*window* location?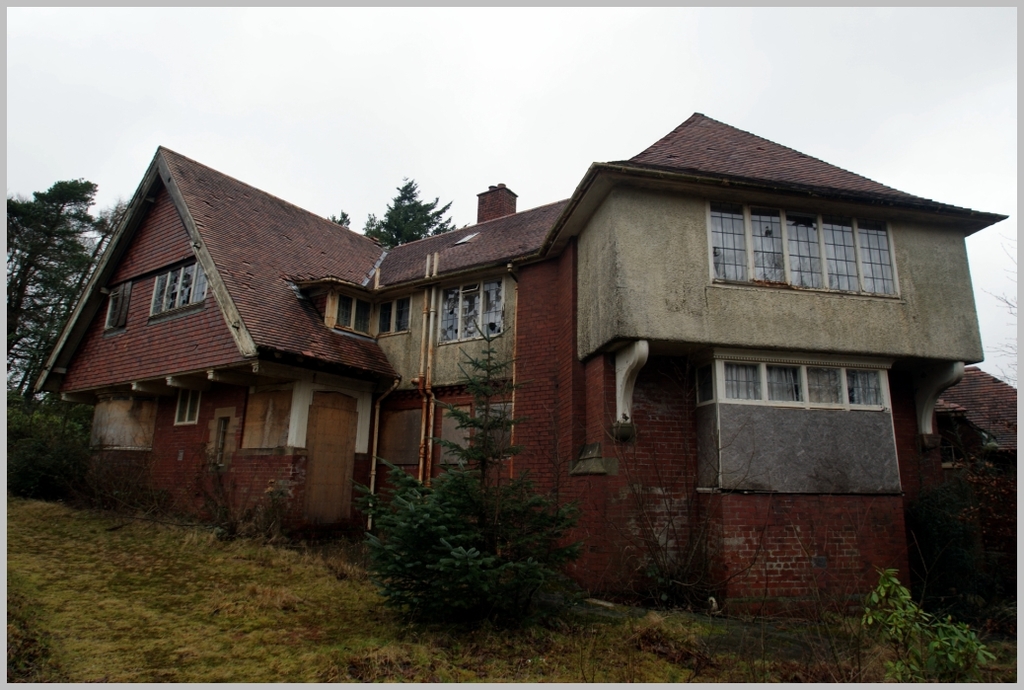
box=[334, 290, 368, 331]
